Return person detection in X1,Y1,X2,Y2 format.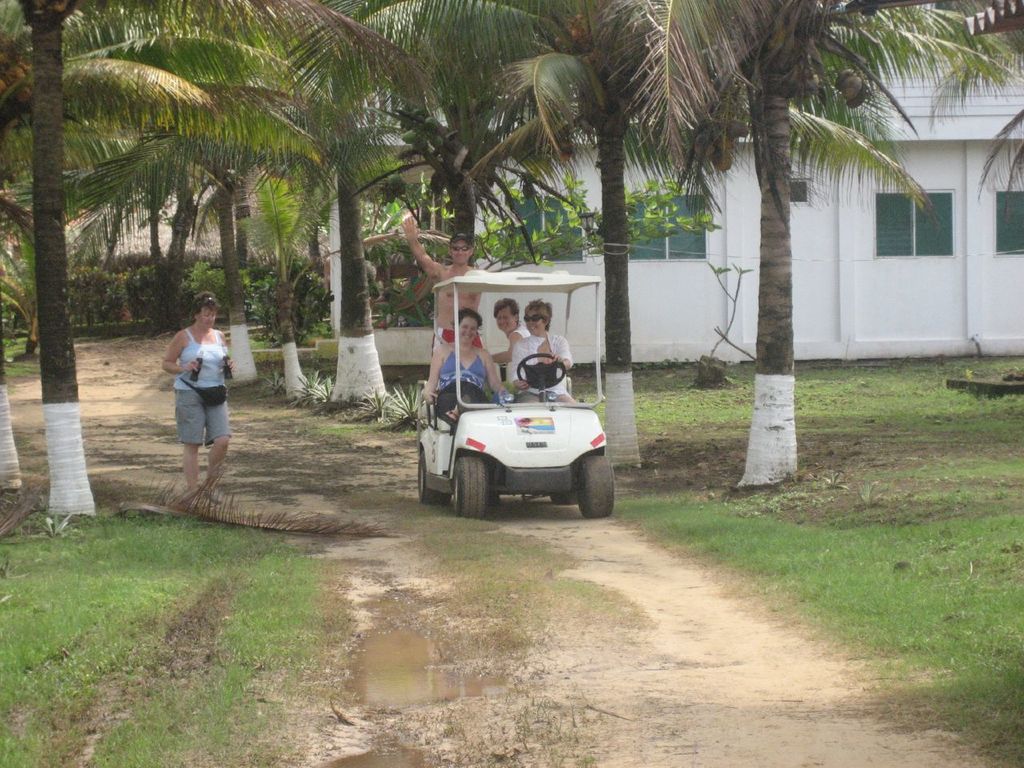
157,293,237,495.
